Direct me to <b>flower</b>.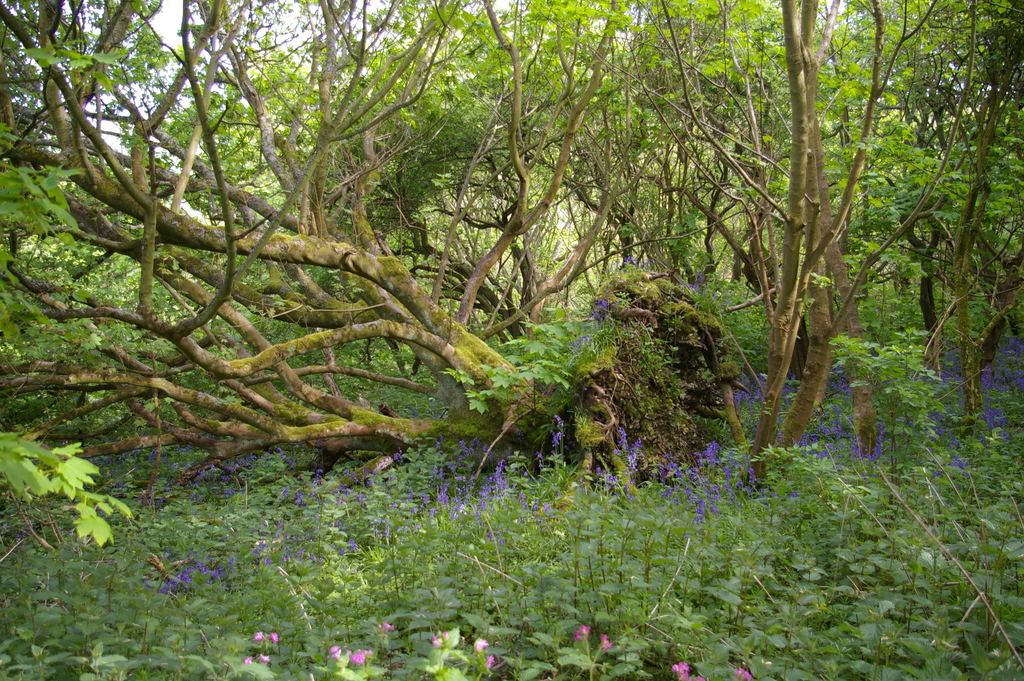
Direction: l=666, t=657, r=698, b=680.
